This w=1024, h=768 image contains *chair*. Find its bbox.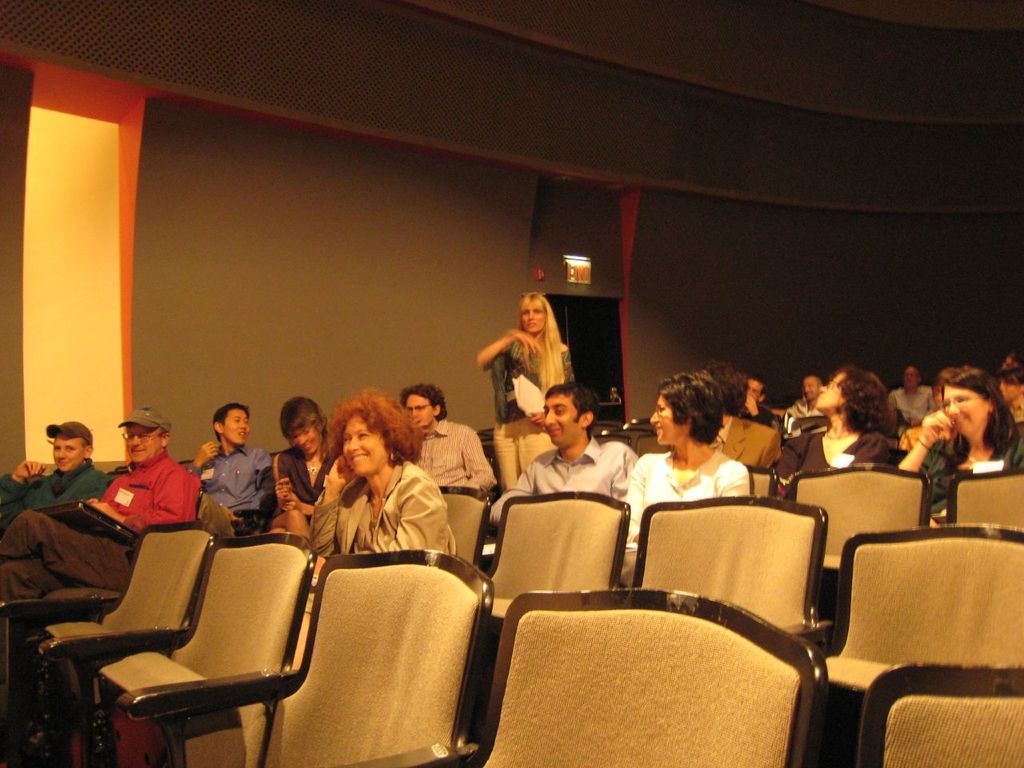
box(125, 547, 497, 767).
